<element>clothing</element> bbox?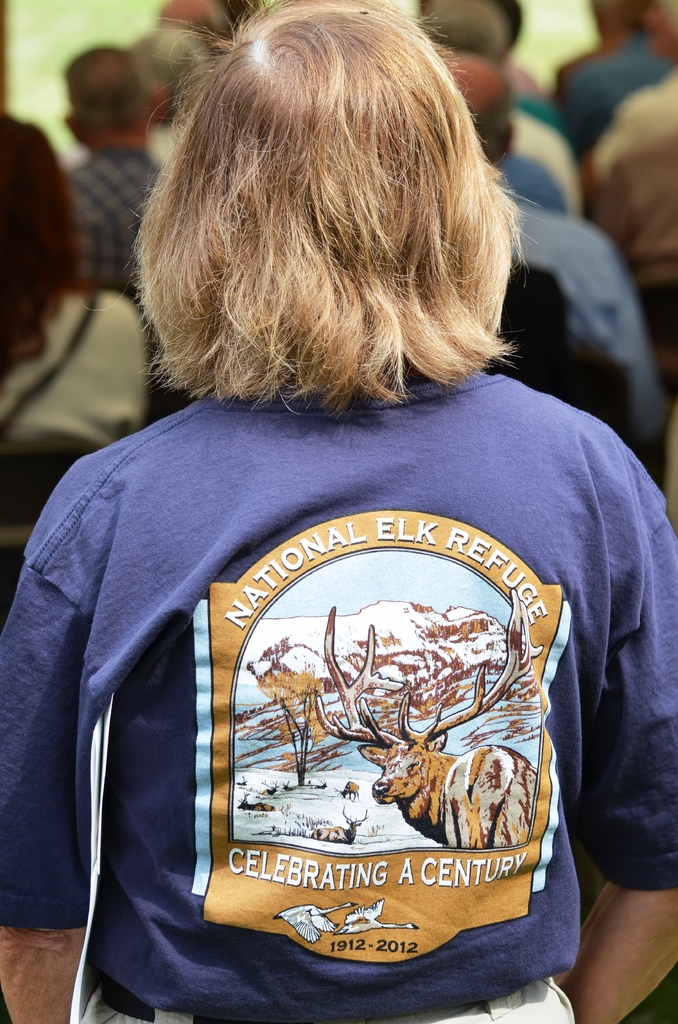
rect(486, 267, 647, 430)
